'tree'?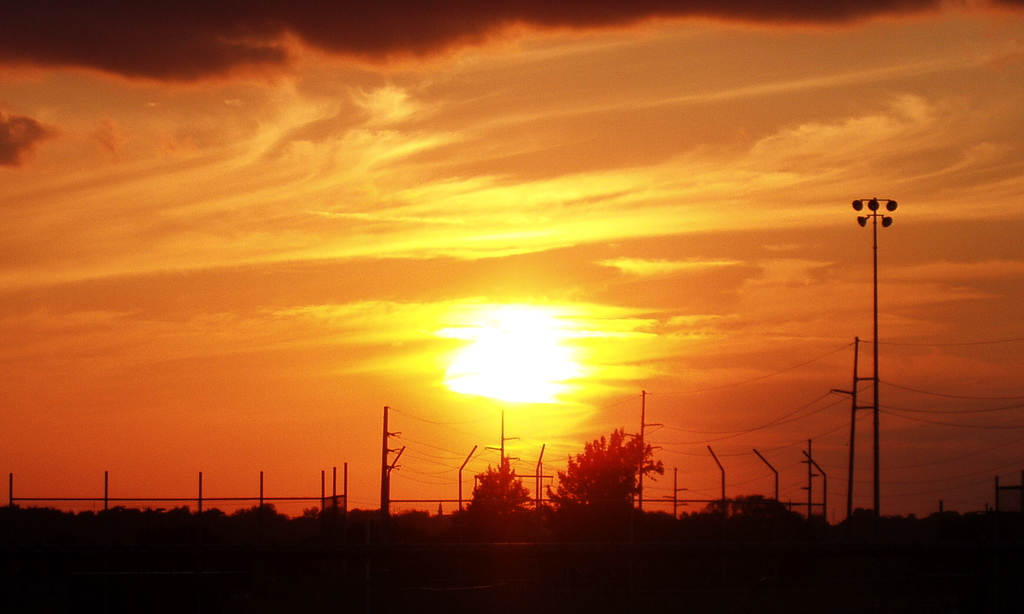
bbox=(700, 493, 804, 531)
